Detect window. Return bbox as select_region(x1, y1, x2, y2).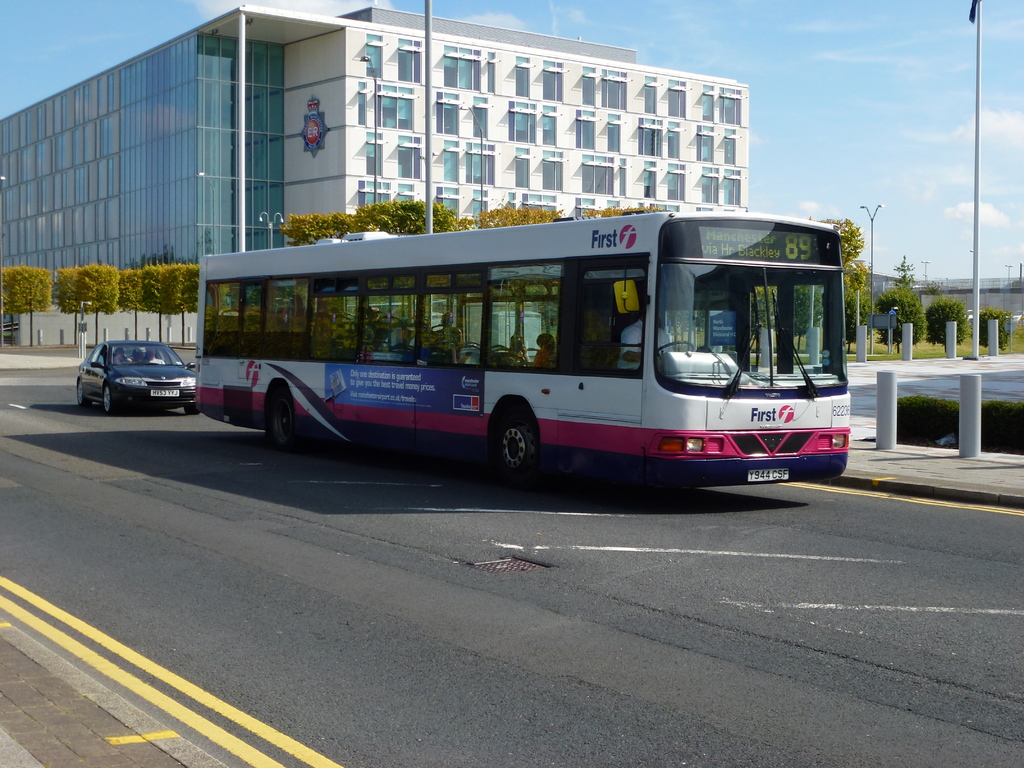
select_region(357, 178, 390, 207).
